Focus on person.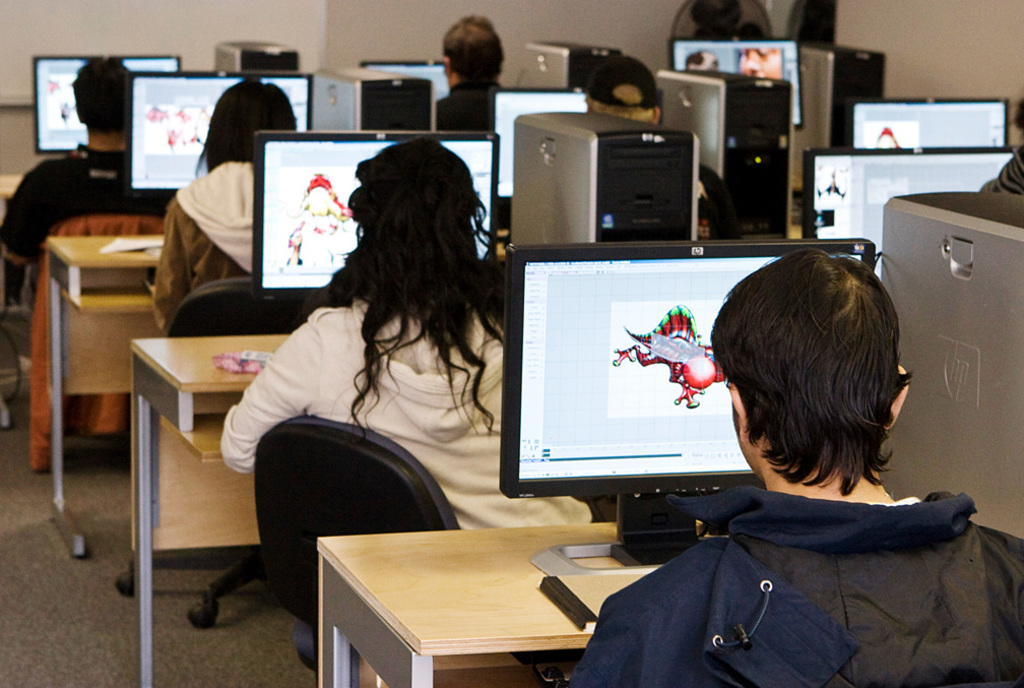
Focused at (left=214, top=137, right=605, bottom=523).
